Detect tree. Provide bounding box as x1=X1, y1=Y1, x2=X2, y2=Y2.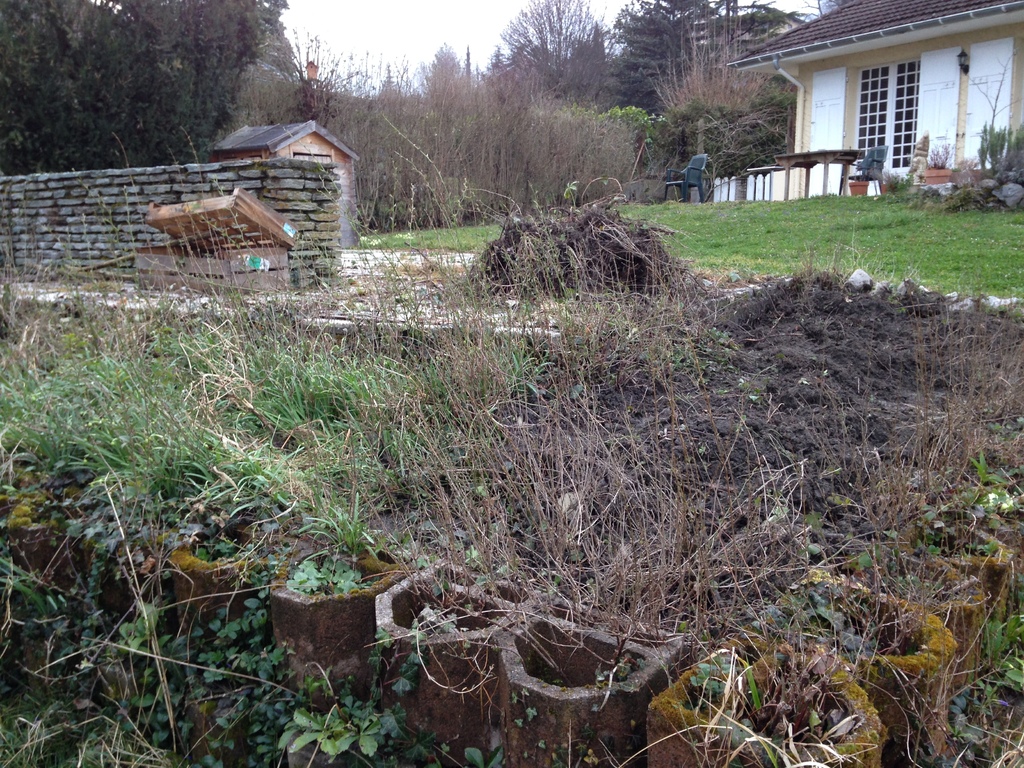
x1=486, y1=0, x2=606, y2=109.
